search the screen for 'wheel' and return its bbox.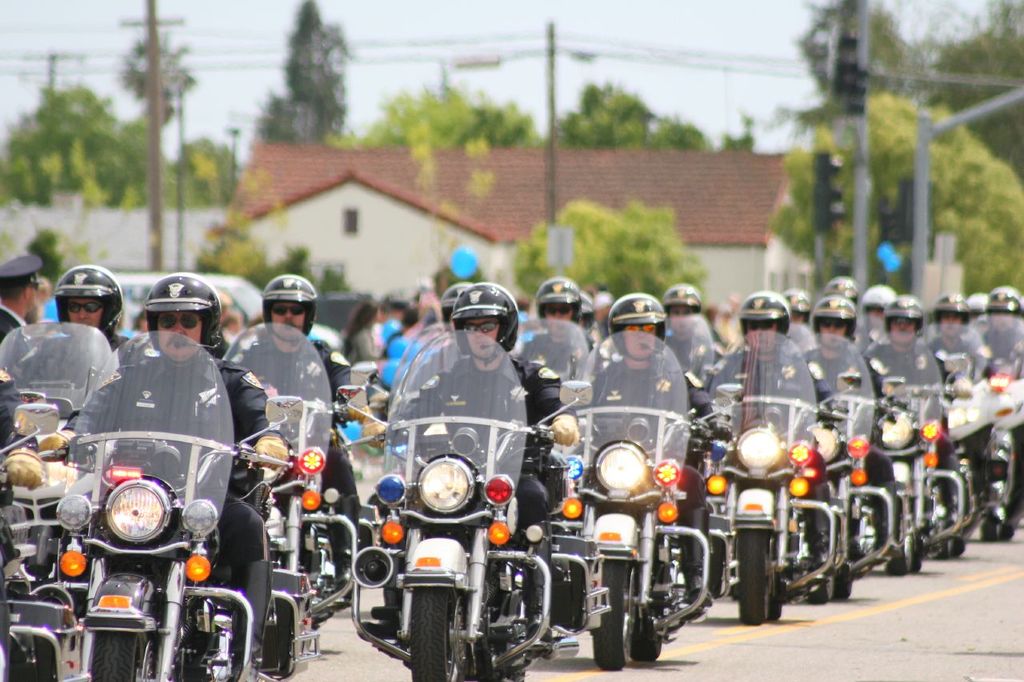
Found: l=883, t=548, r=902, b=572.
